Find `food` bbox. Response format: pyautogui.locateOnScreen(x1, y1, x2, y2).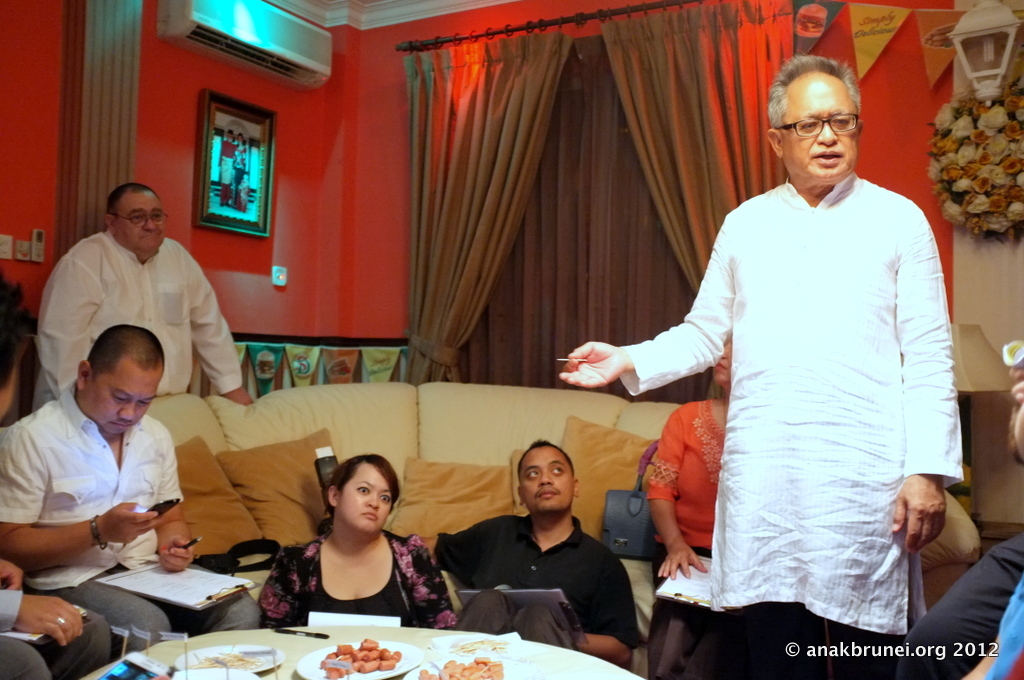
pyautogui.locateOnScreen(452, 636, 511, 657).
